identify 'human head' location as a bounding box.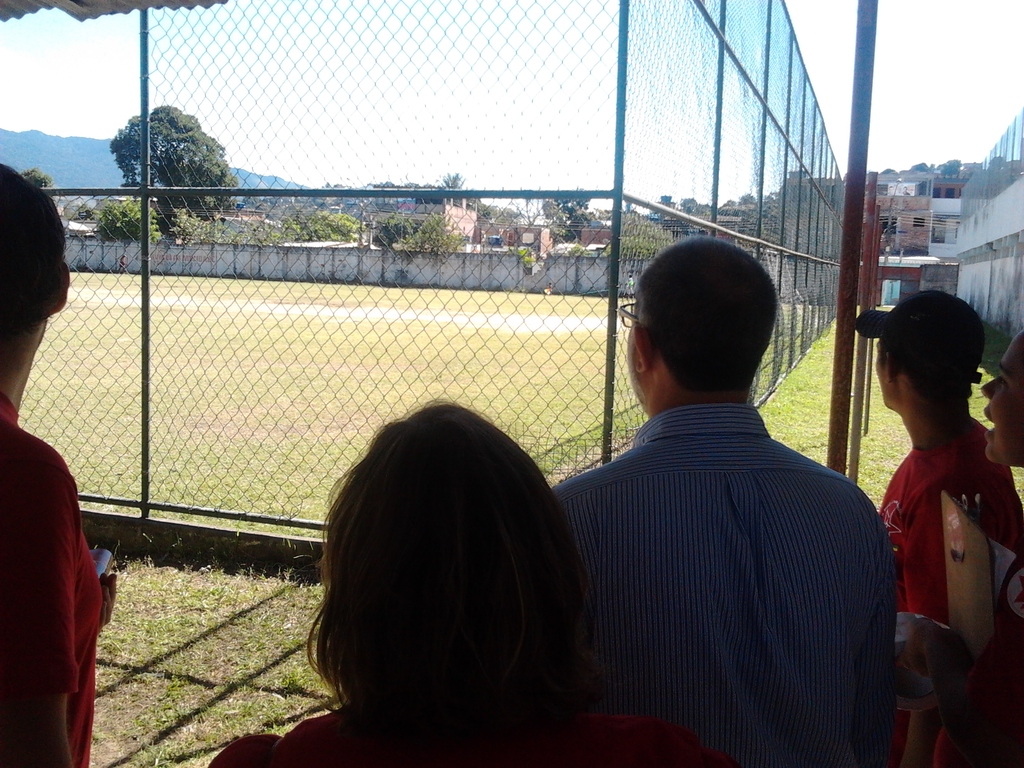
select_region(330, 404, 584, 664).
